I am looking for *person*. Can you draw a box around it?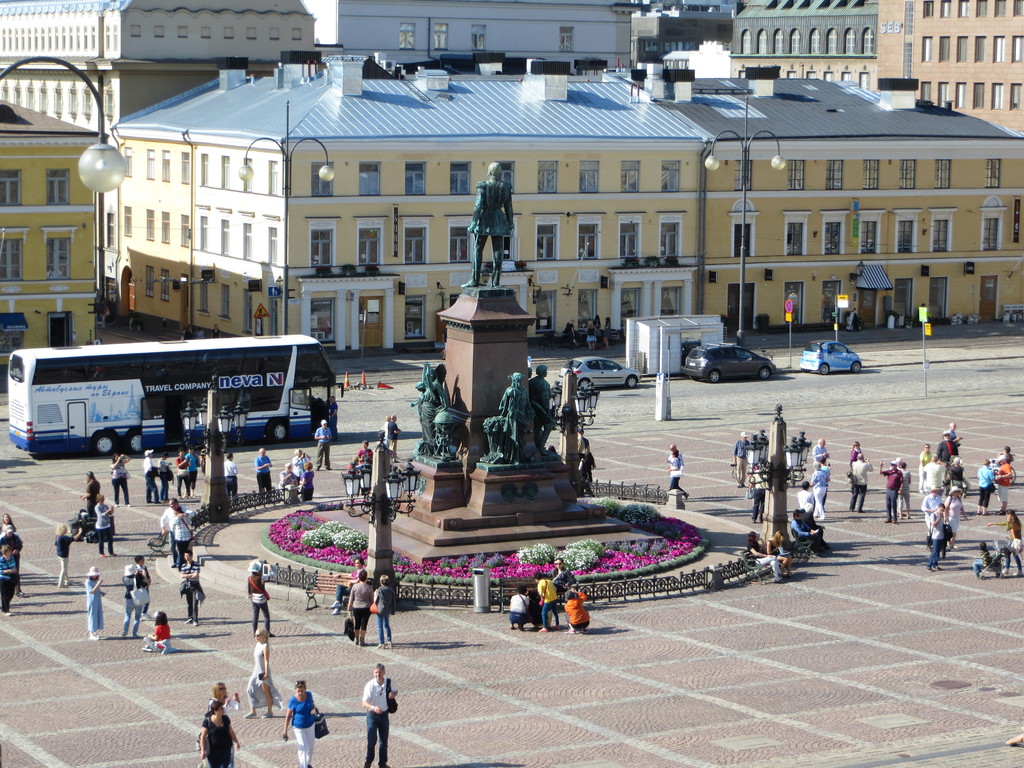
Sure, the bounding box is 158 500 185 569.
